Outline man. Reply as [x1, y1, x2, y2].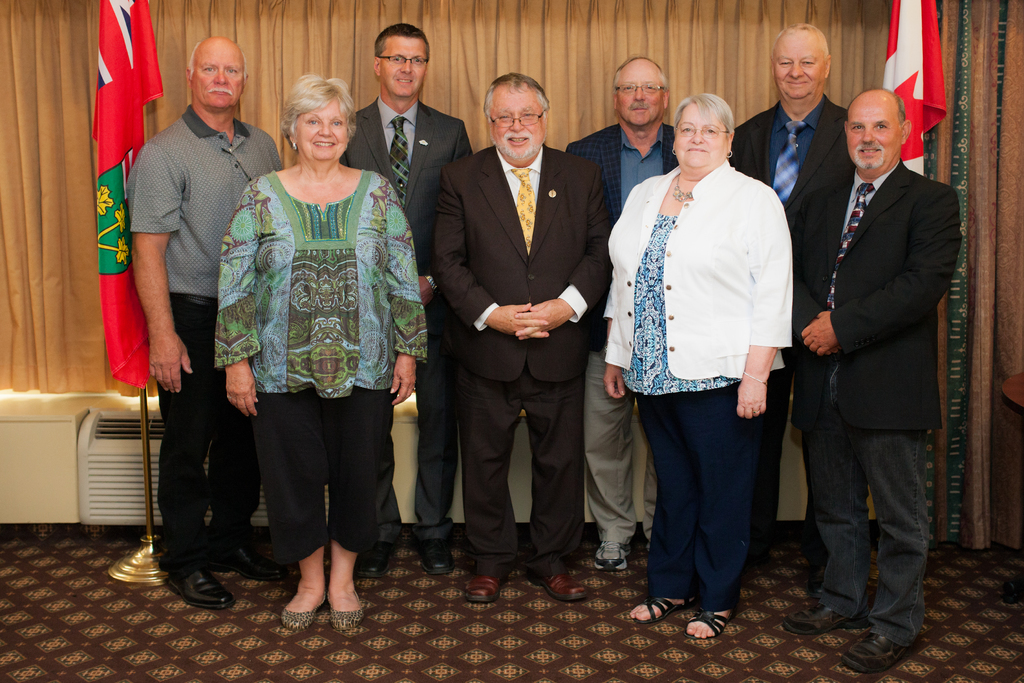
[721, 22, 857, 573].
